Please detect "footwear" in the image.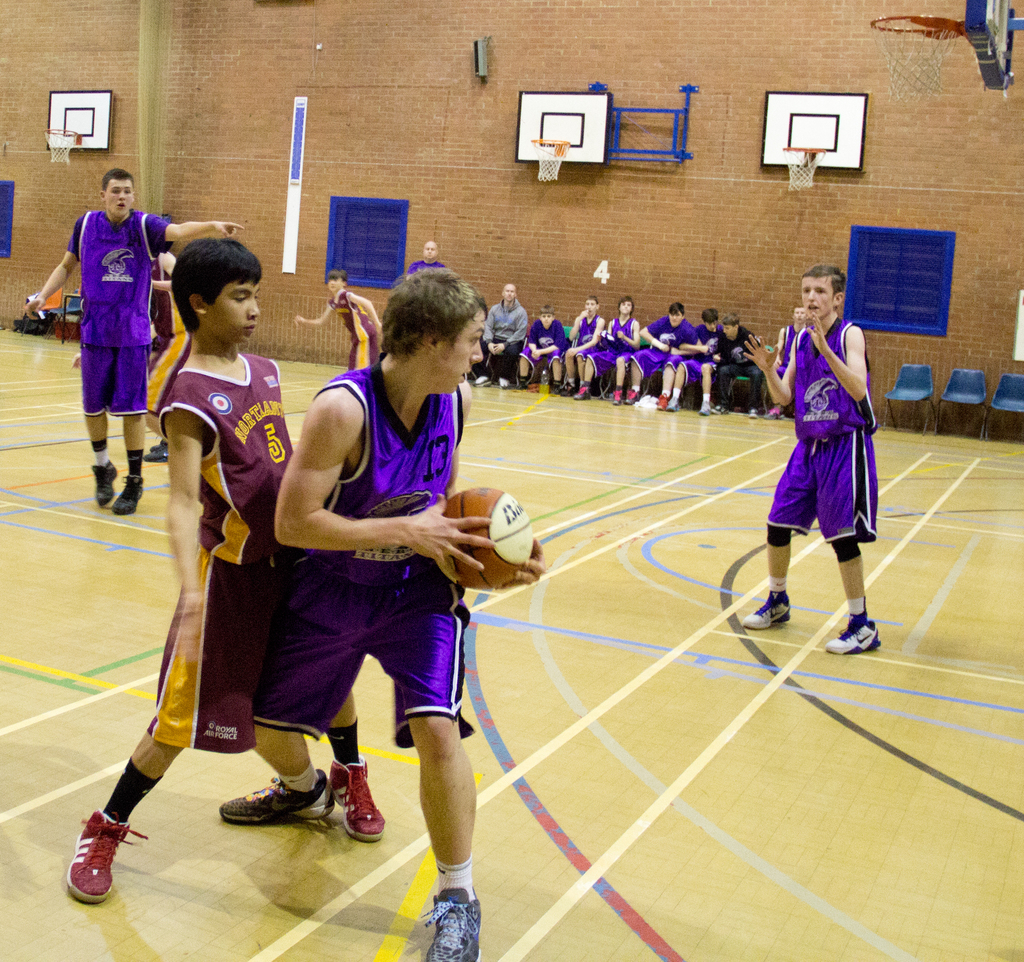
748/408/758/421.
